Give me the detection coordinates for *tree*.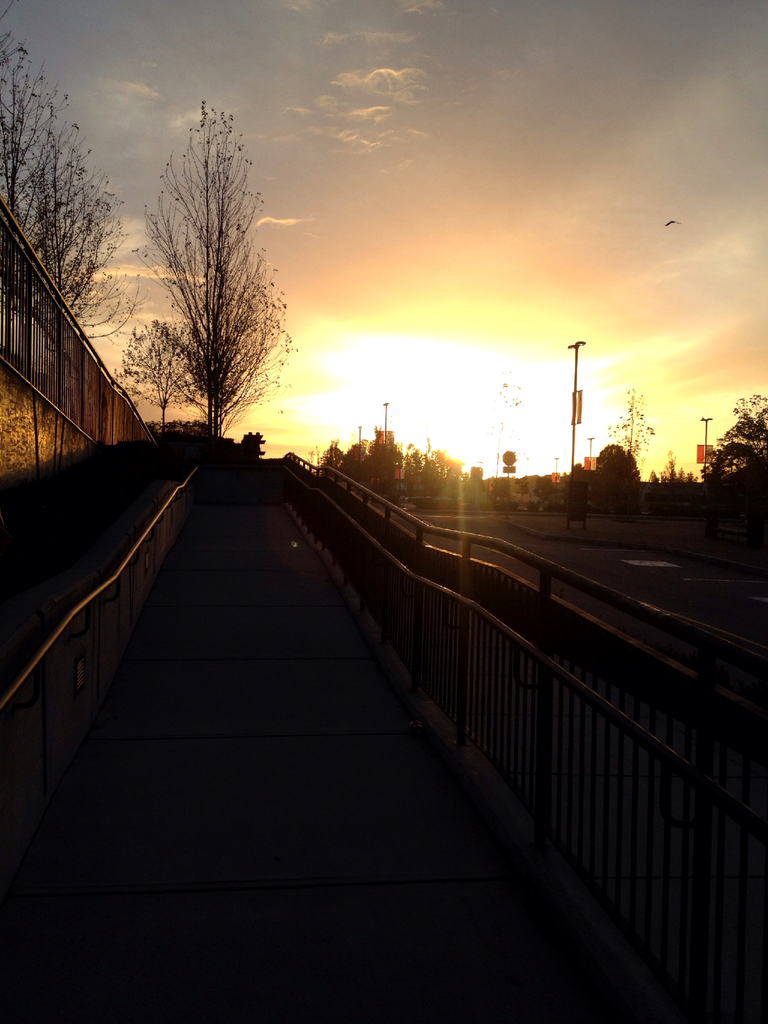
(left=0, top=0, right=150, bottom=345).
